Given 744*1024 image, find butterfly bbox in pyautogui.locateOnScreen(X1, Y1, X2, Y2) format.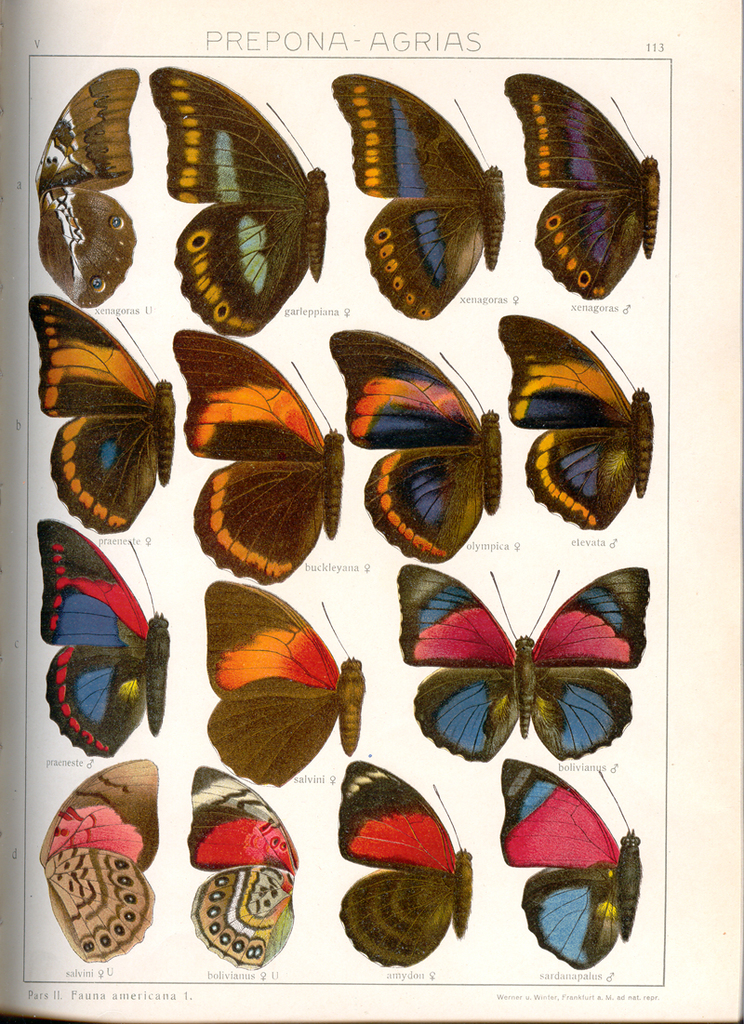
pyautogui.locateOnScreen(329, 70, 508, 325).
